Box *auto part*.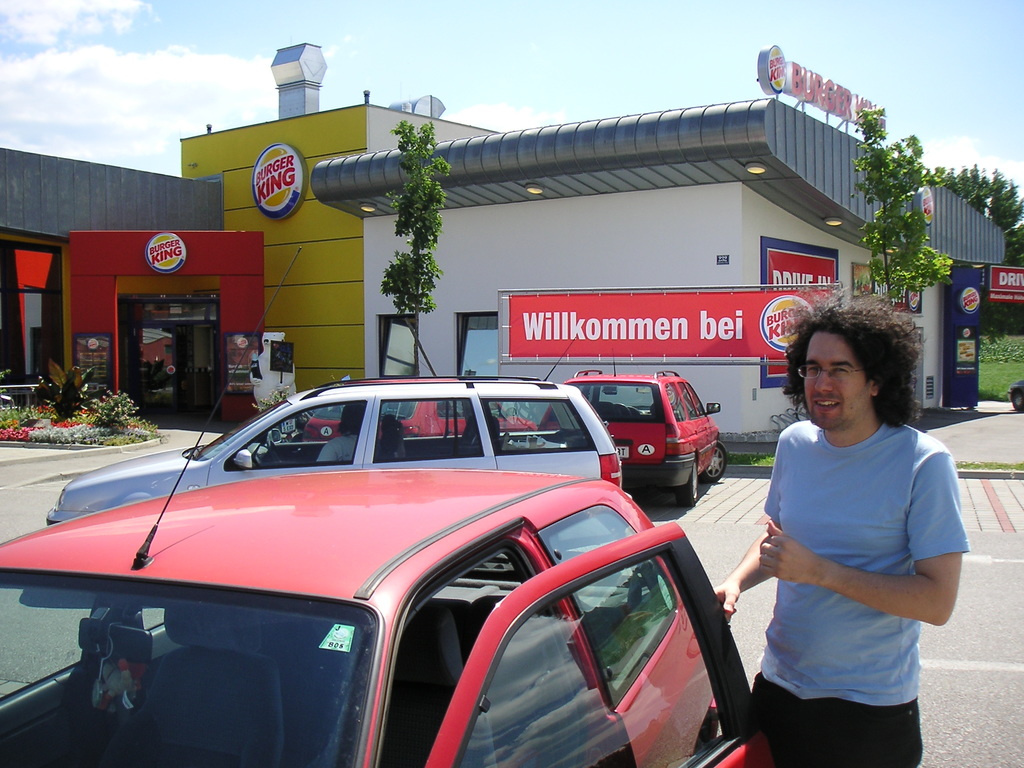
0 468 781 767.
